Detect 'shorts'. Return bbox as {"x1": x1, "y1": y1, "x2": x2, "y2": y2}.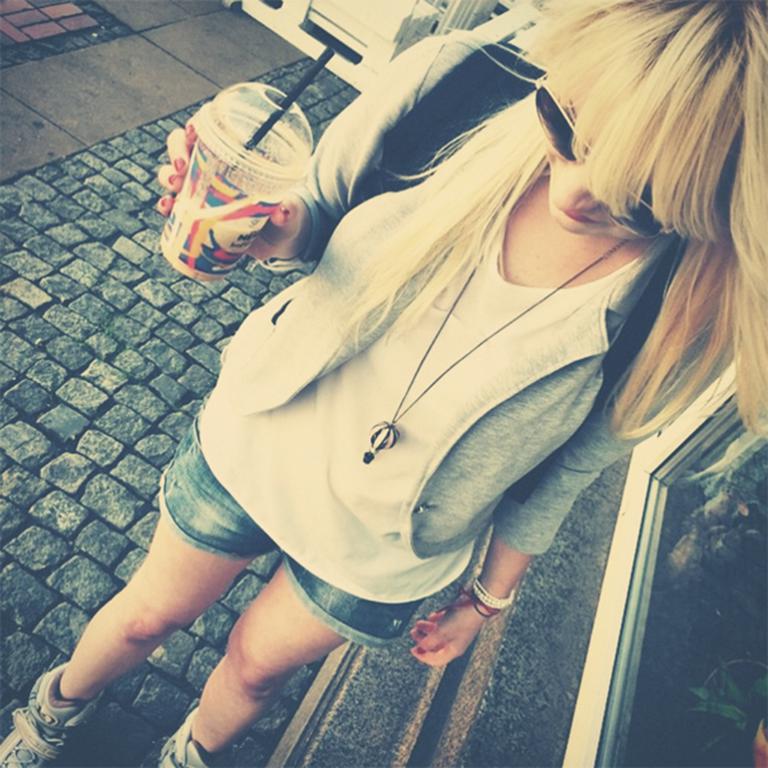
{"x1": 158, "y1": 394, "x2": 423, "y2": 649}.
